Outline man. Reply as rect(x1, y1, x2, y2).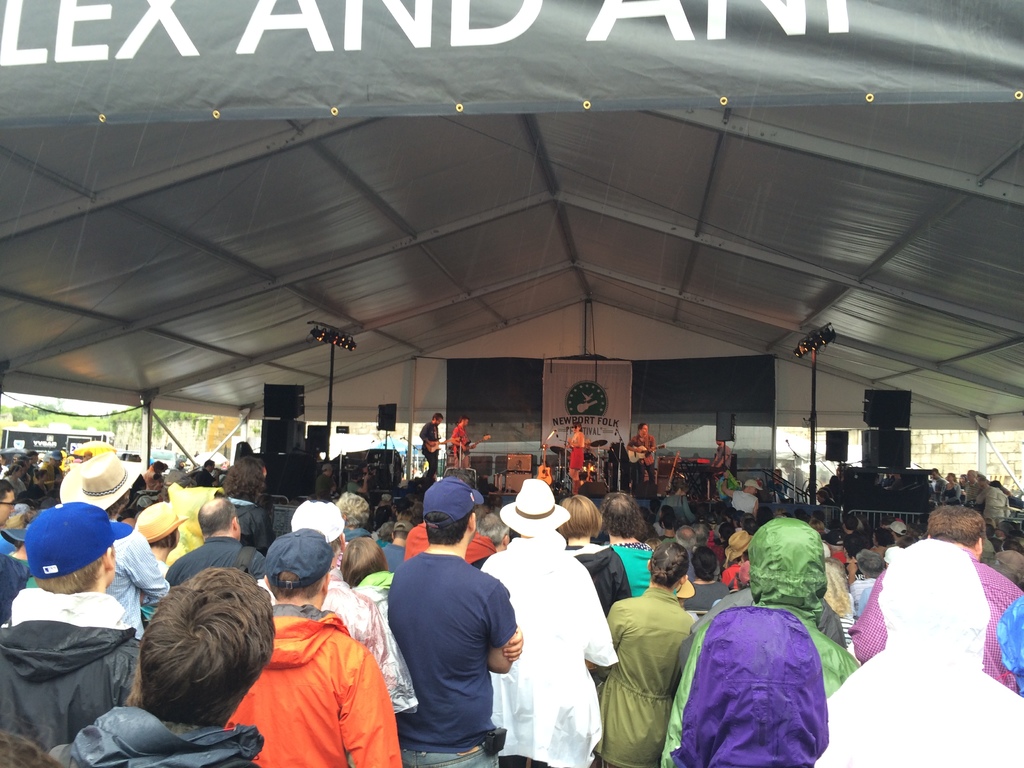
rect(226, 527, 403, 767).
